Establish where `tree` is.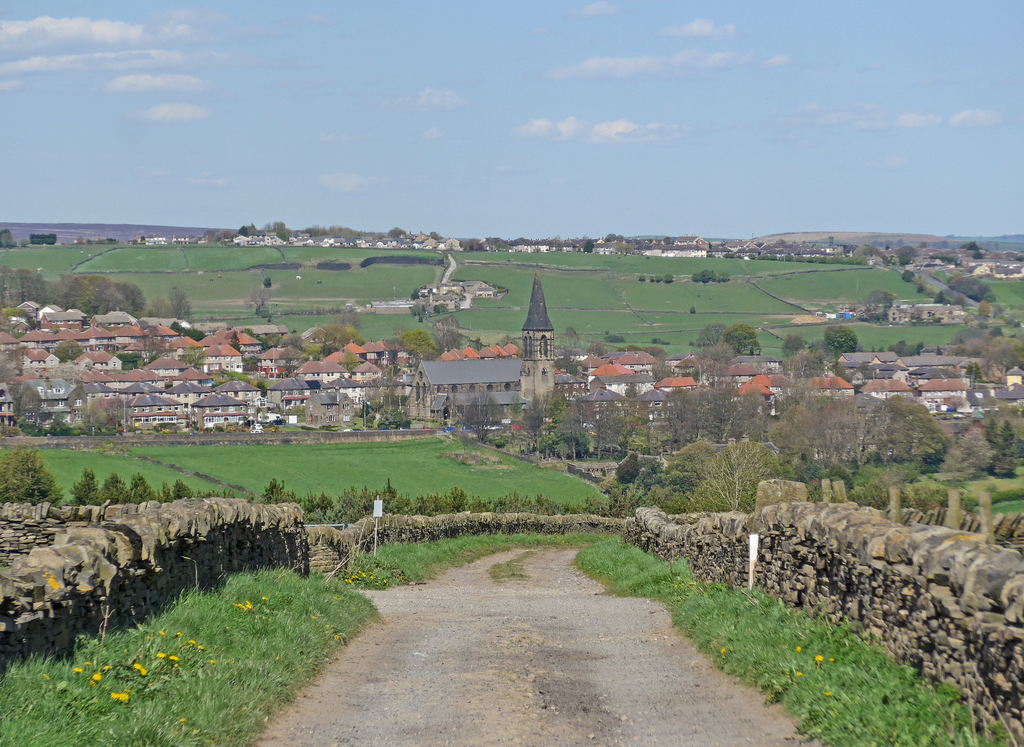
Established at [893,252,913,267].
